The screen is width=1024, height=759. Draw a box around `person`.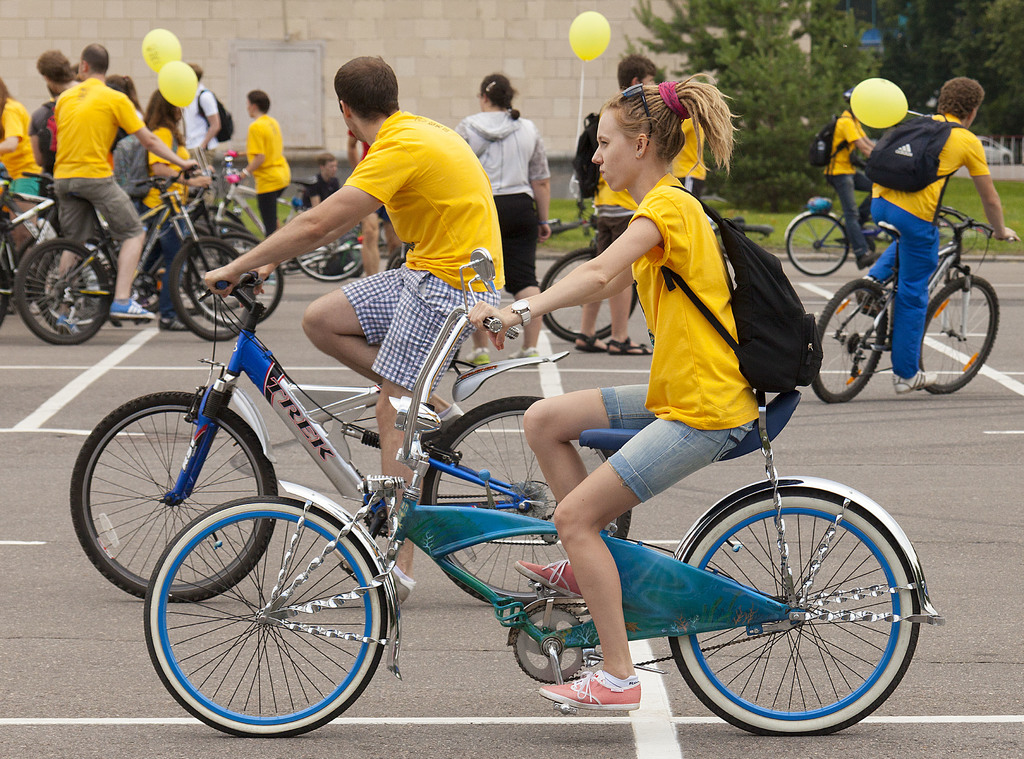
bbox=(36, 49, 81, 92).
